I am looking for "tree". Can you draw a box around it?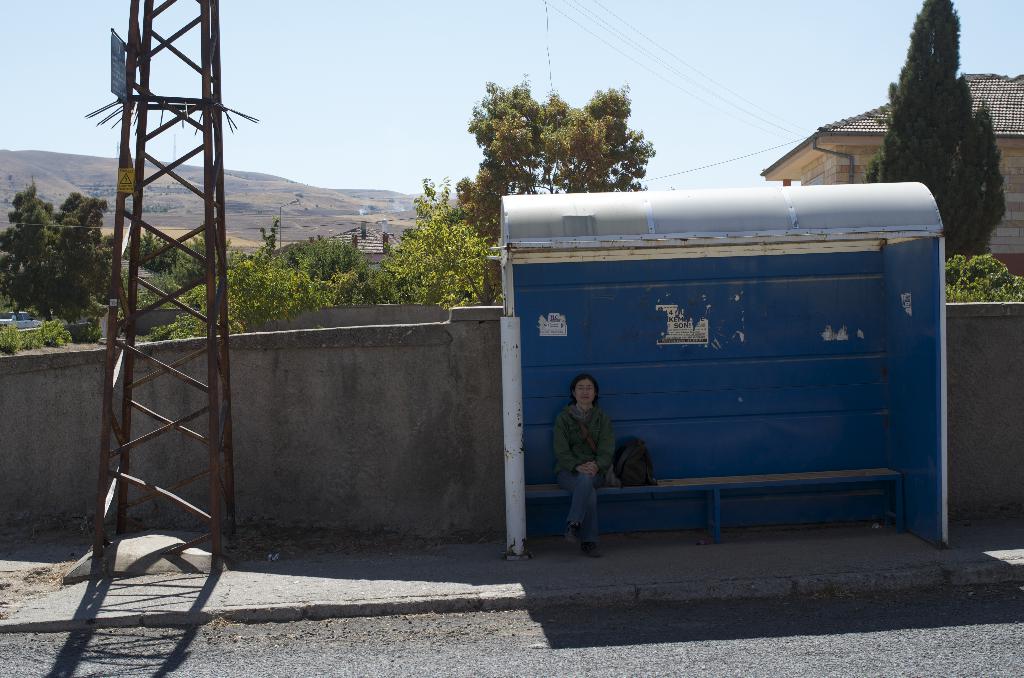
Sure, the bounding box is rect(372, 168, 500, 307).
